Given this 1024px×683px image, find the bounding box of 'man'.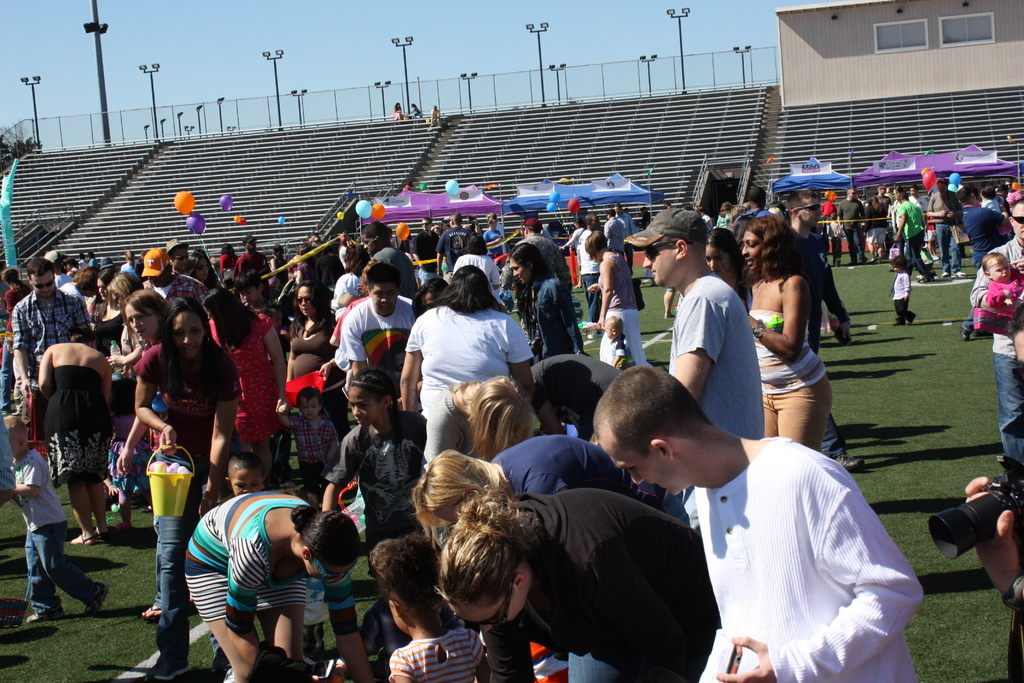
(left=12, top=259, right=92, bottom=397).
